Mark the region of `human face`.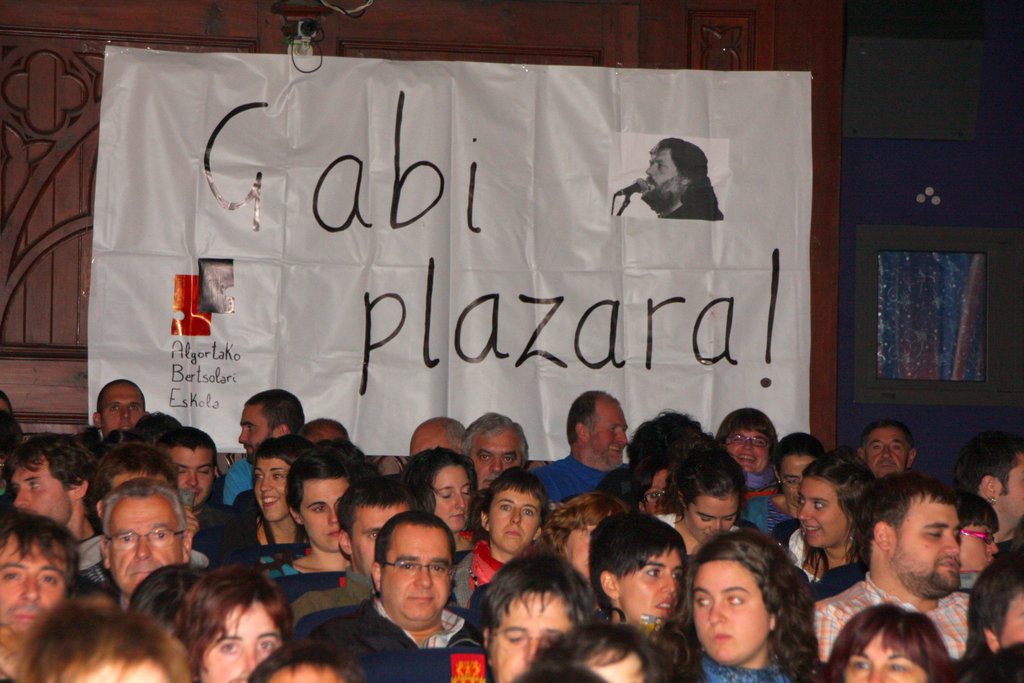
Region: bbox=[691, 493, 732, 539].
